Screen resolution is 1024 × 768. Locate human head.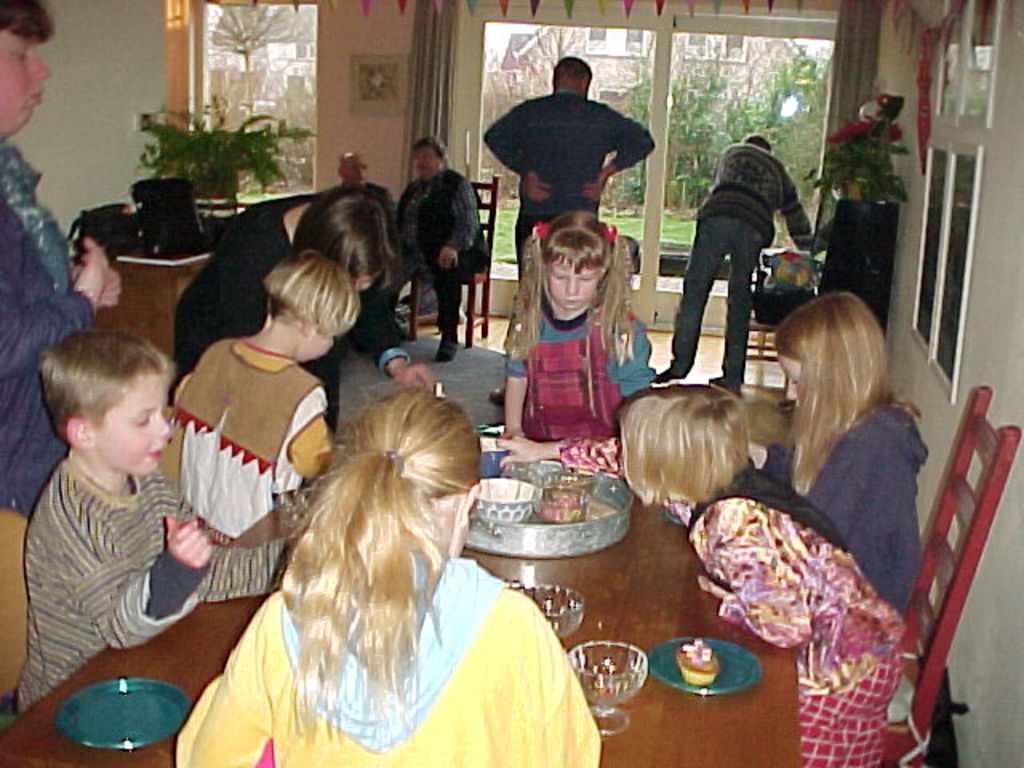
x1=618, y1=381, x2=749, y2=498.
